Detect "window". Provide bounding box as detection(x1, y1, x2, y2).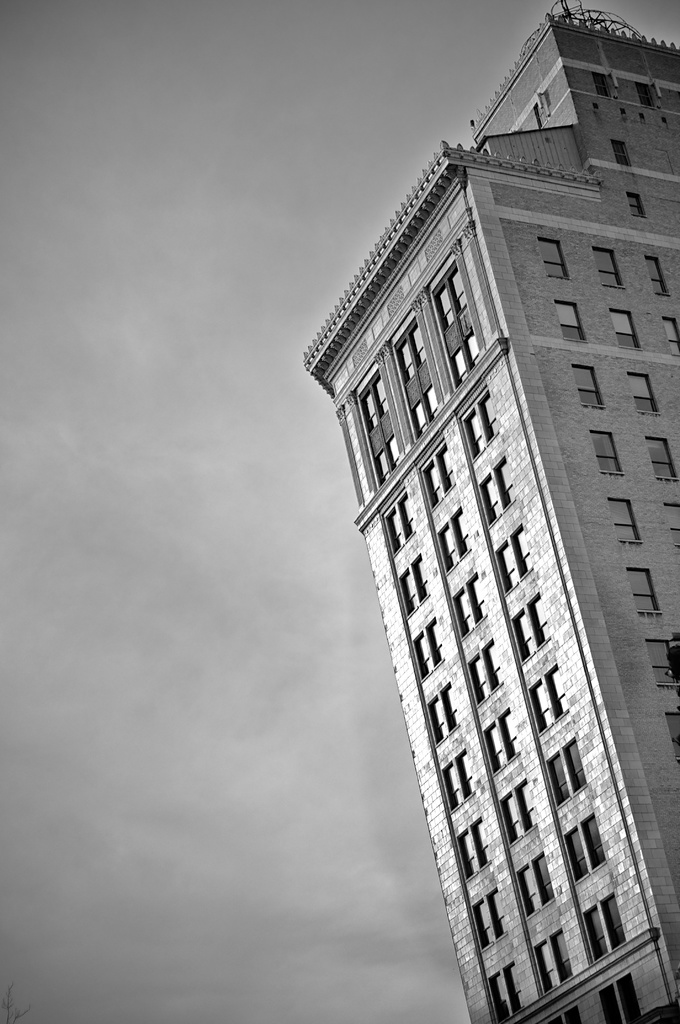
detection(533, 846, 558, 911).
